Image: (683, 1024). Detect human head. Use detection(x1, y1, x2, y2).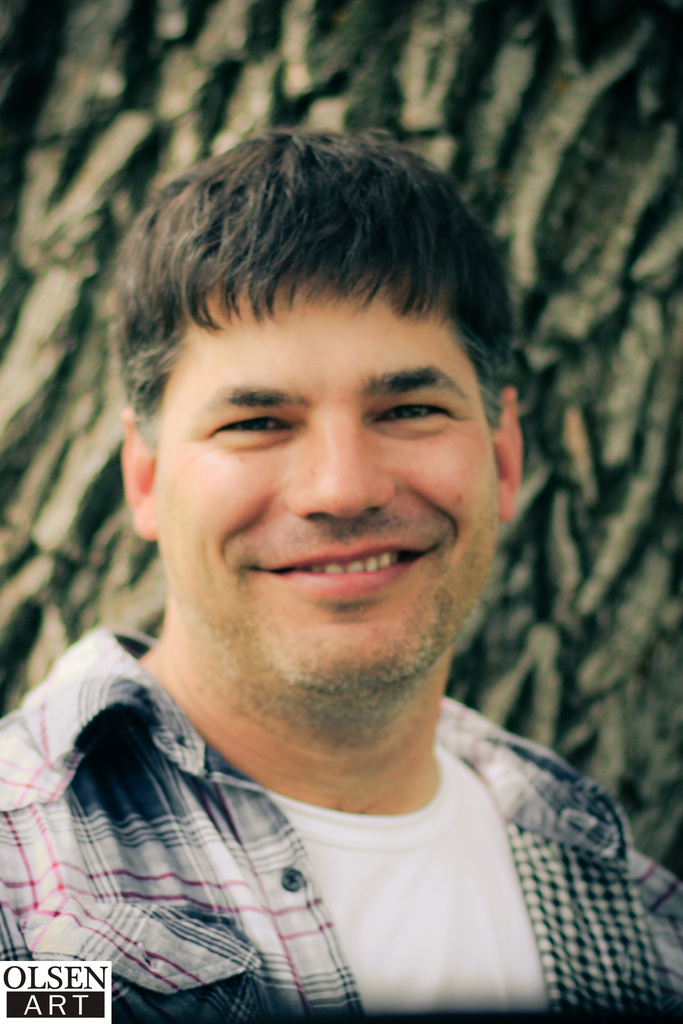
detection(82, 129, 531, 777).
